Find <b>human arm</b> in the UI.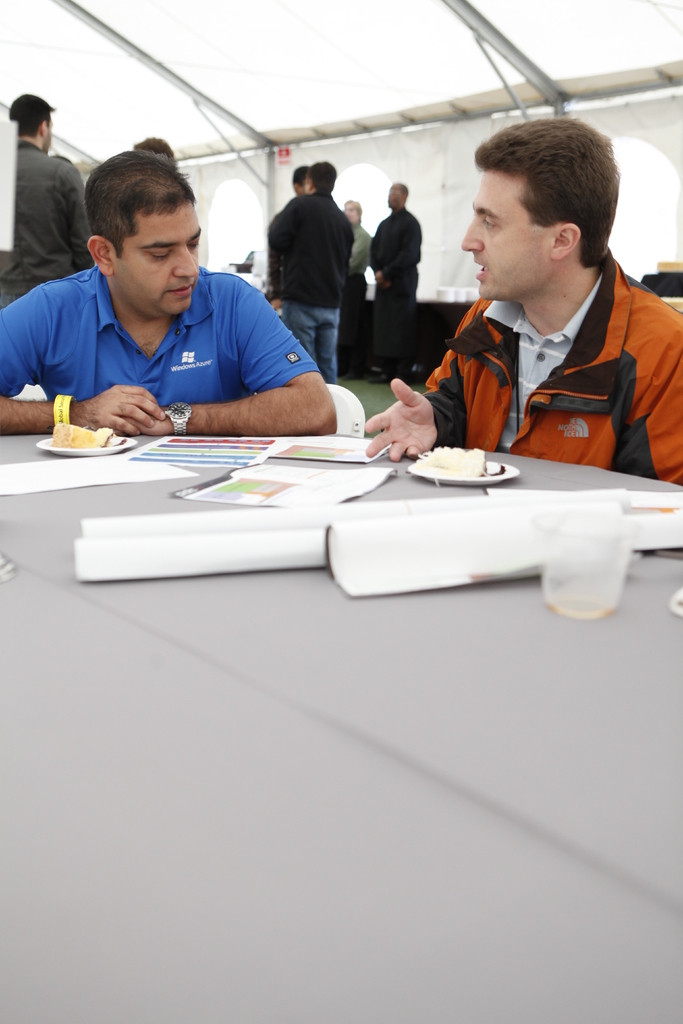
UI element at [166,310,351,440].
